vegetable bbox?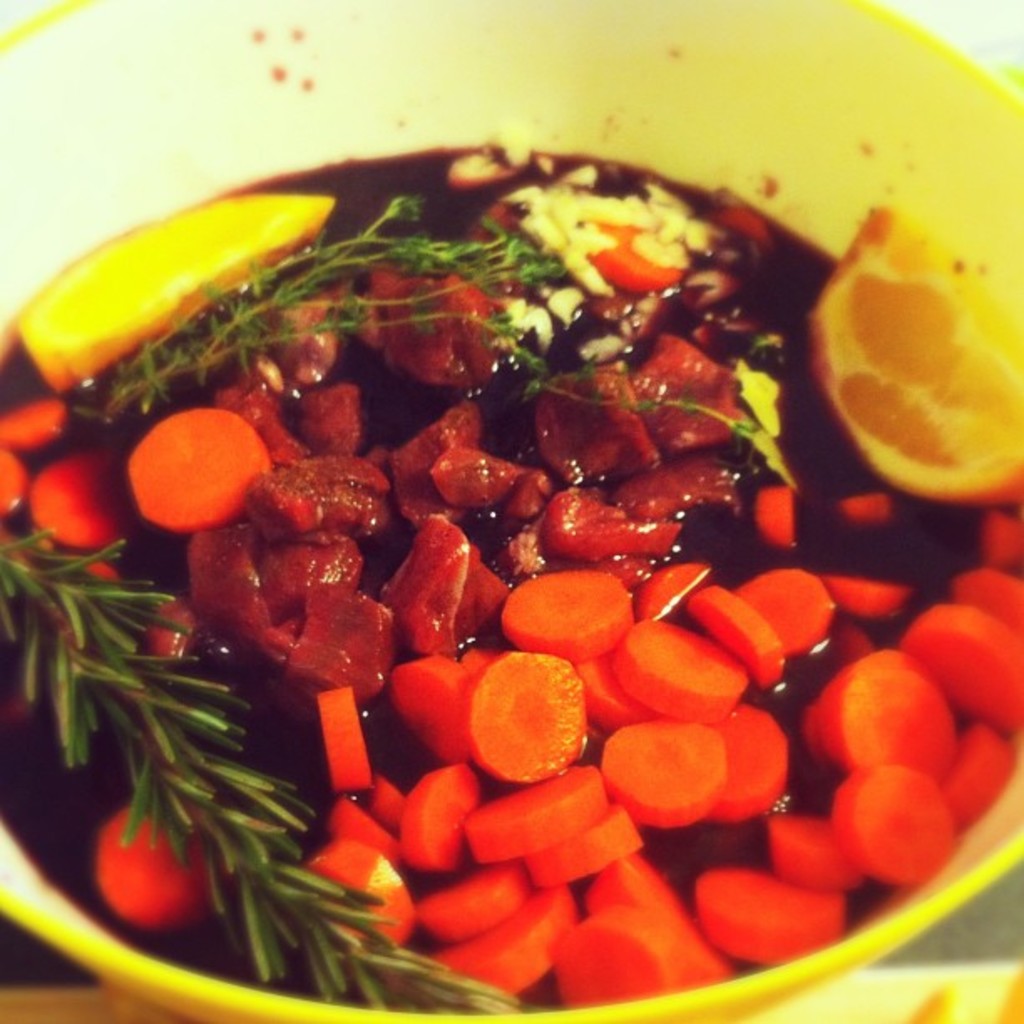
(left=17, top=182, right=351, bottom=400)
